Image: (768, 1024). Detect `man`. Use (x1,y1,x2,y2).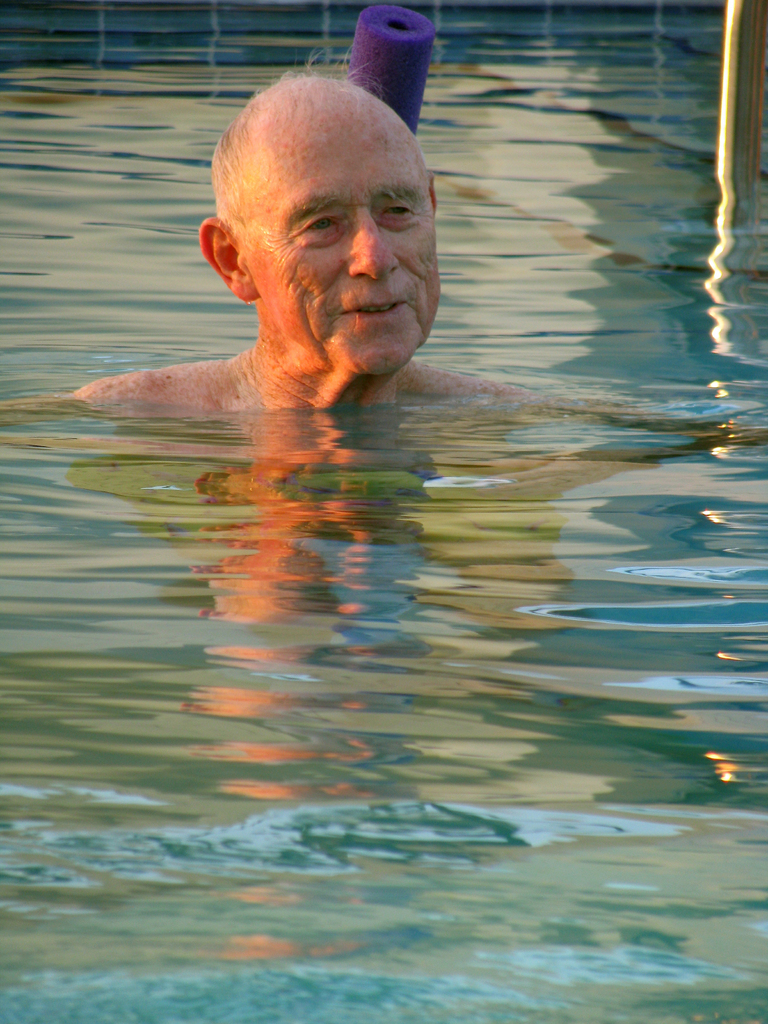
(86,49,510,438).
